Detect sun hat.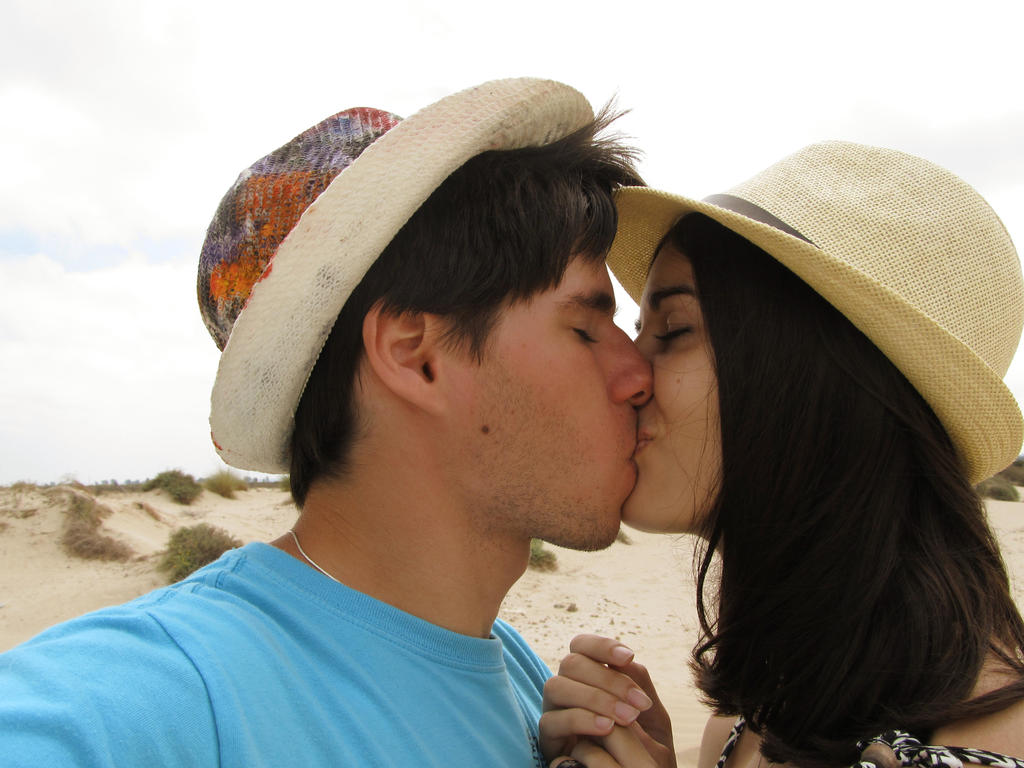
Detected at (left=186, top=61, right=604, bottom=499).
